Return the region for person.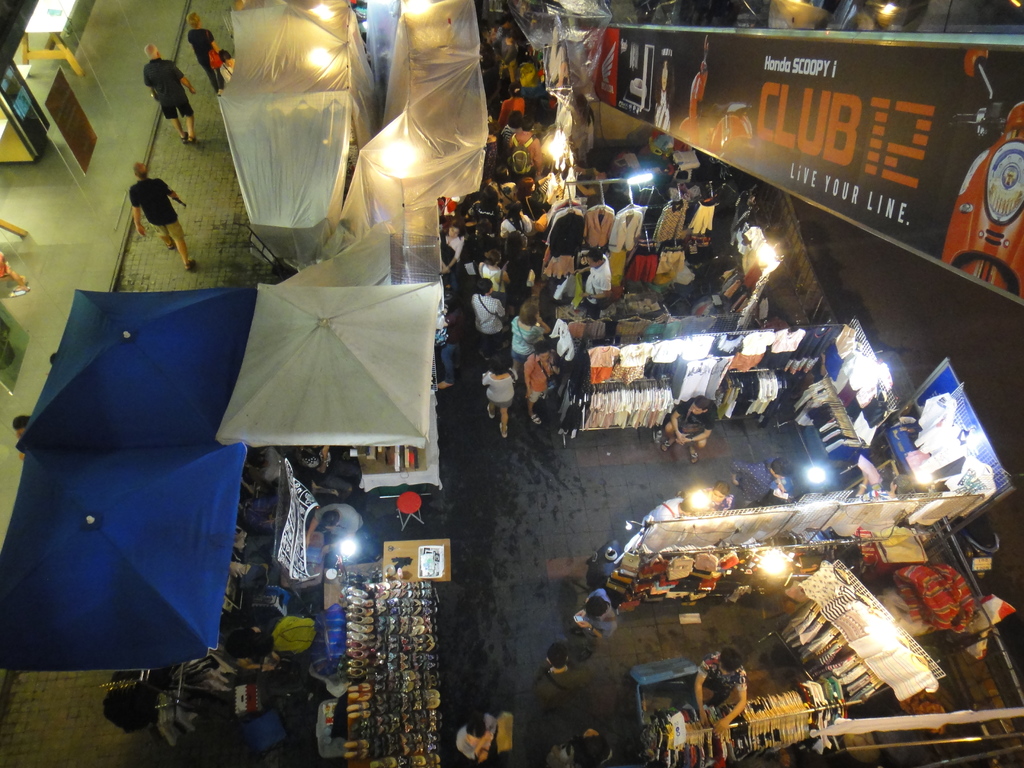
region(497, 35, 515, 88).
